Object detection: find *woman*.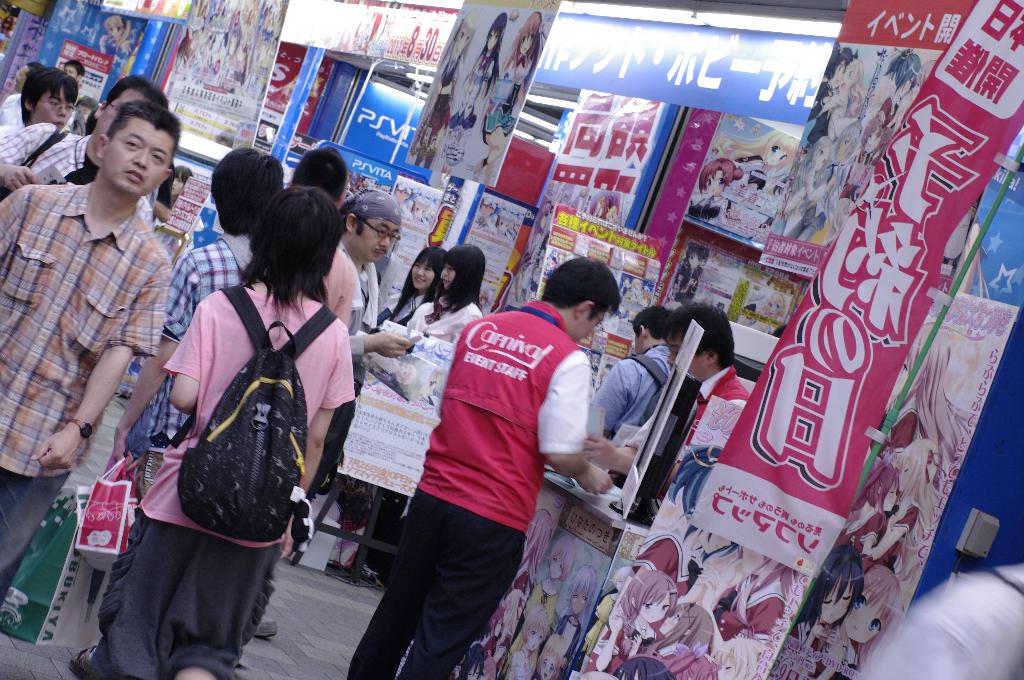
[347,248,495,580].
